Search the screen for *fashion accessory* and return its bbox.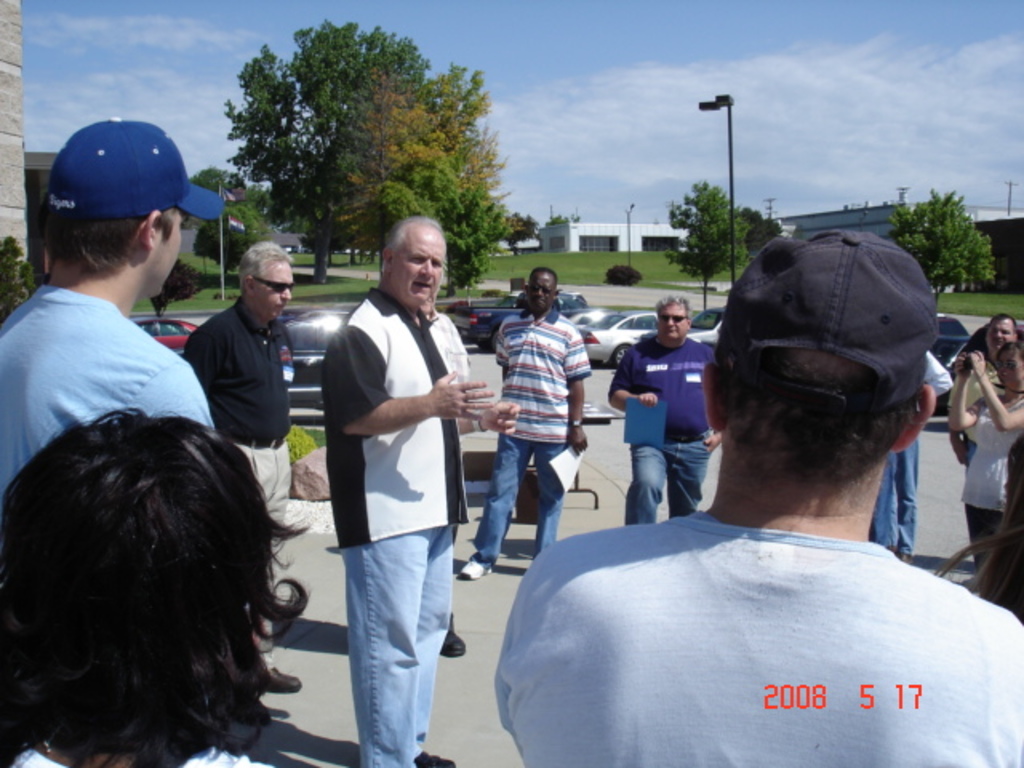
Found: rect(990, 362, 1022, 371).
